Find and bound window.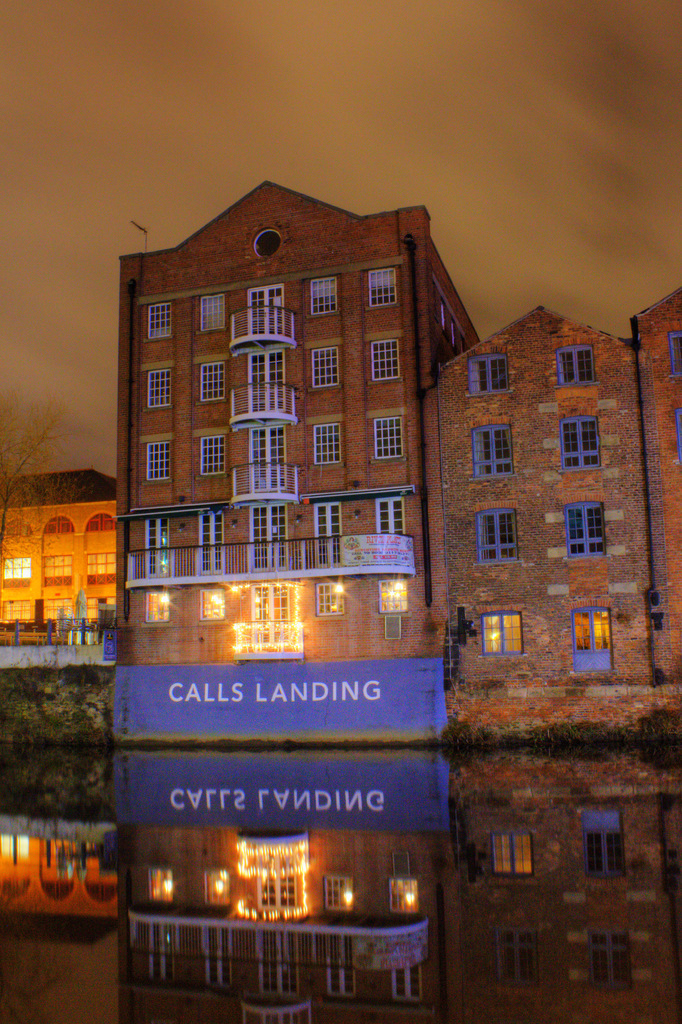
Bound: <box>199,436,228,474</box>.
